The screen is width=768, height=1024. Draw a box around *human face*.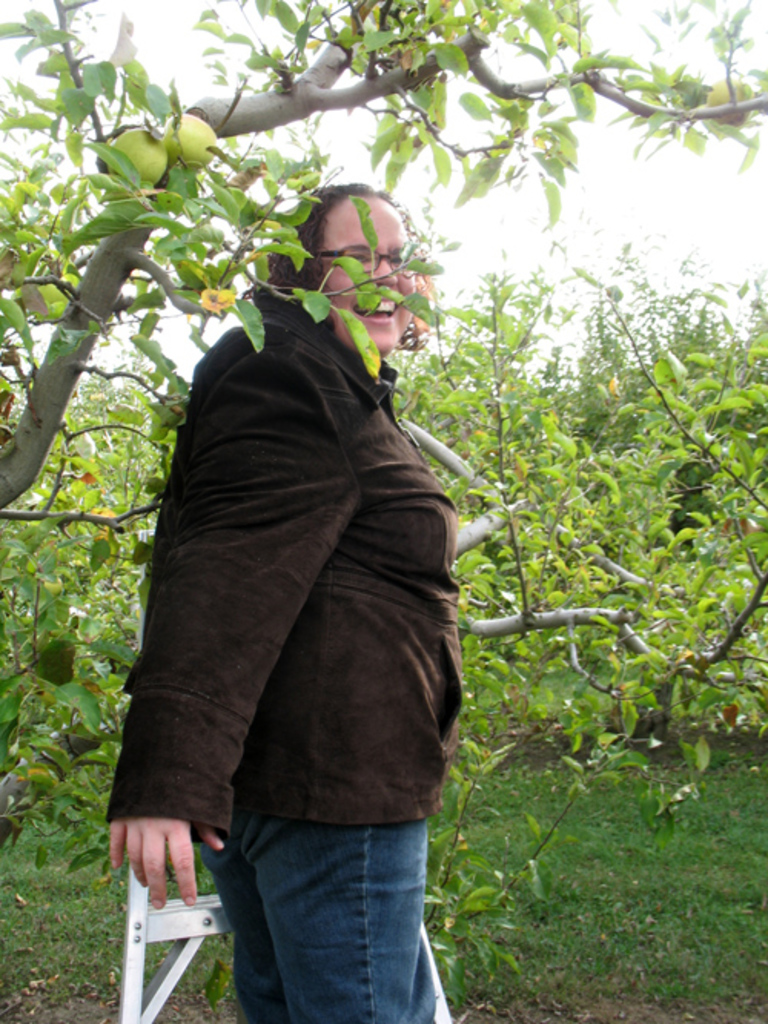
[x1=321, y1=198, x2=415, y2=352].
